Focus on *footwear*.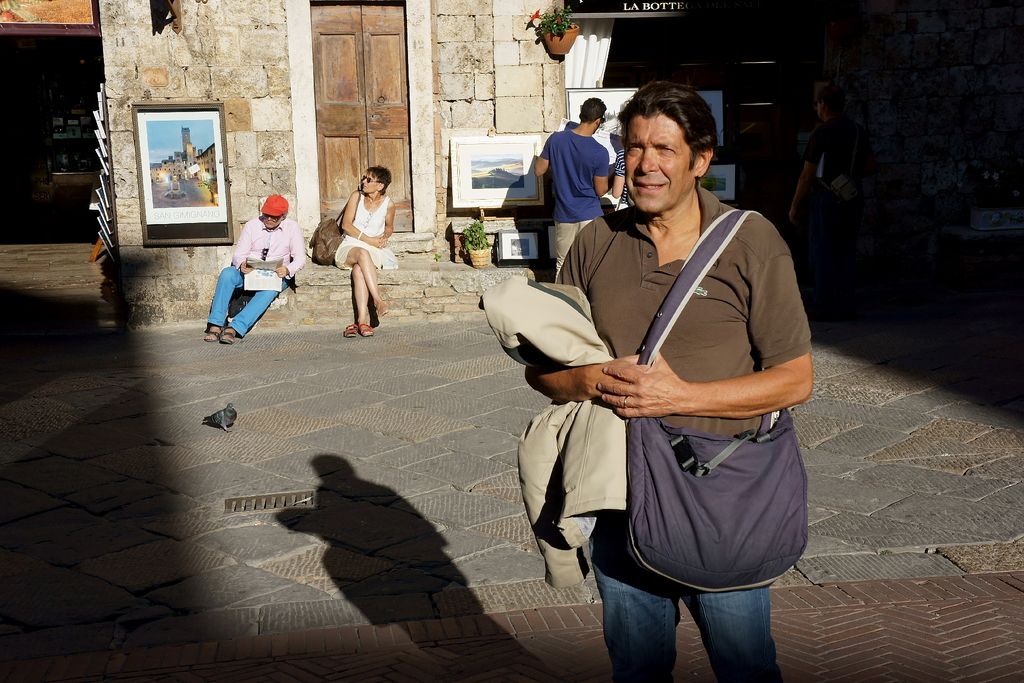
Focused at box(202, 325, 220, 341).
